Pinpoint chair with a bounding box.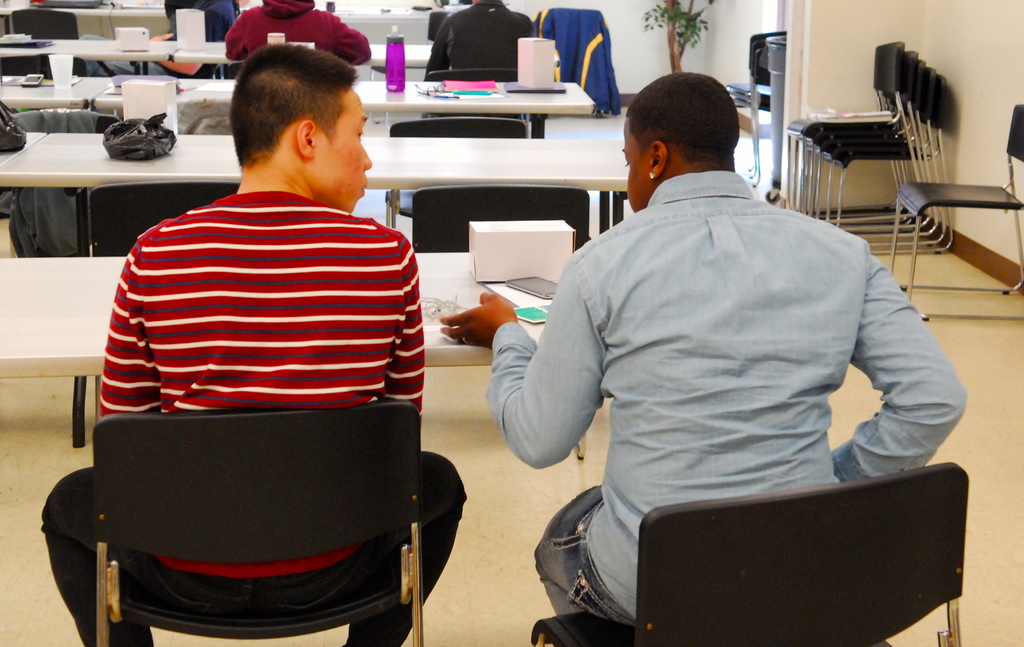
detection(89, 402, 420, 646).
